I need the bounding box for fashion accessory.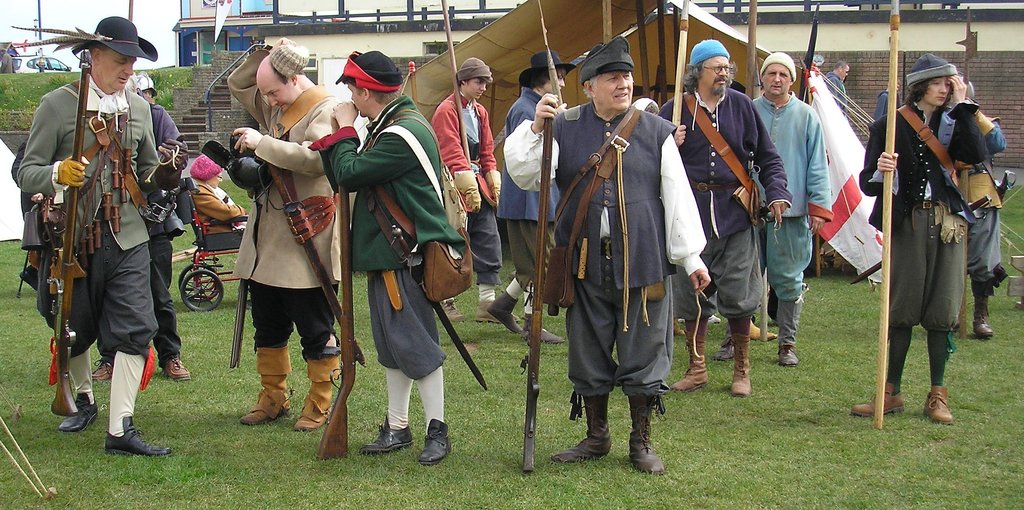
Here it is: [x1=57, y1=392, x2=99, y2=431].
